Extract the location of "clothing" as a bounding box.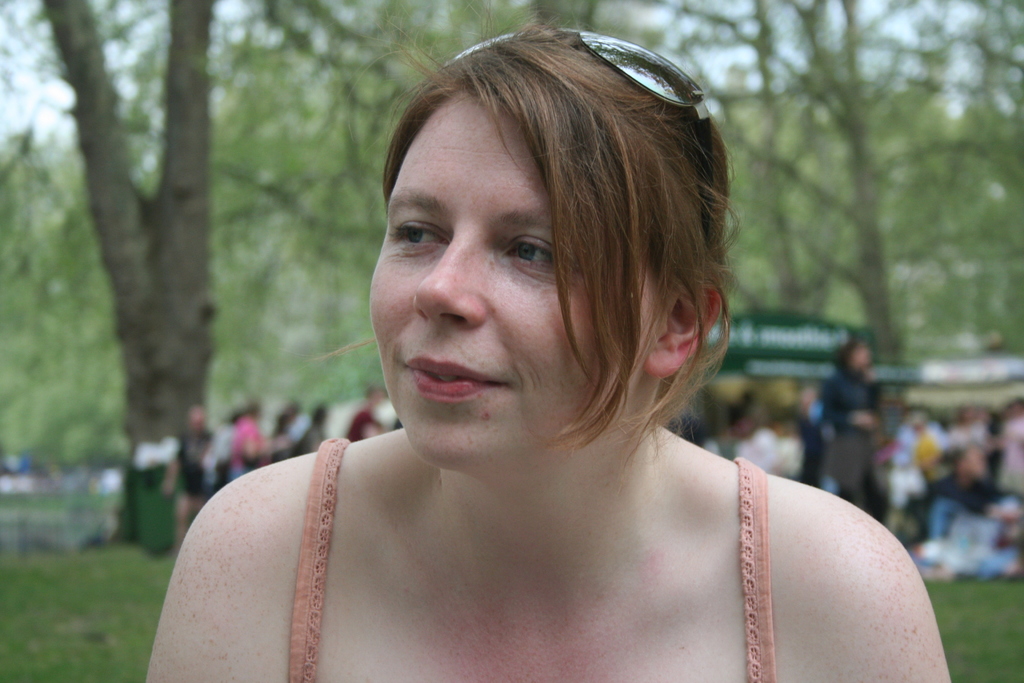
crop(824, 365, 868, 497).
